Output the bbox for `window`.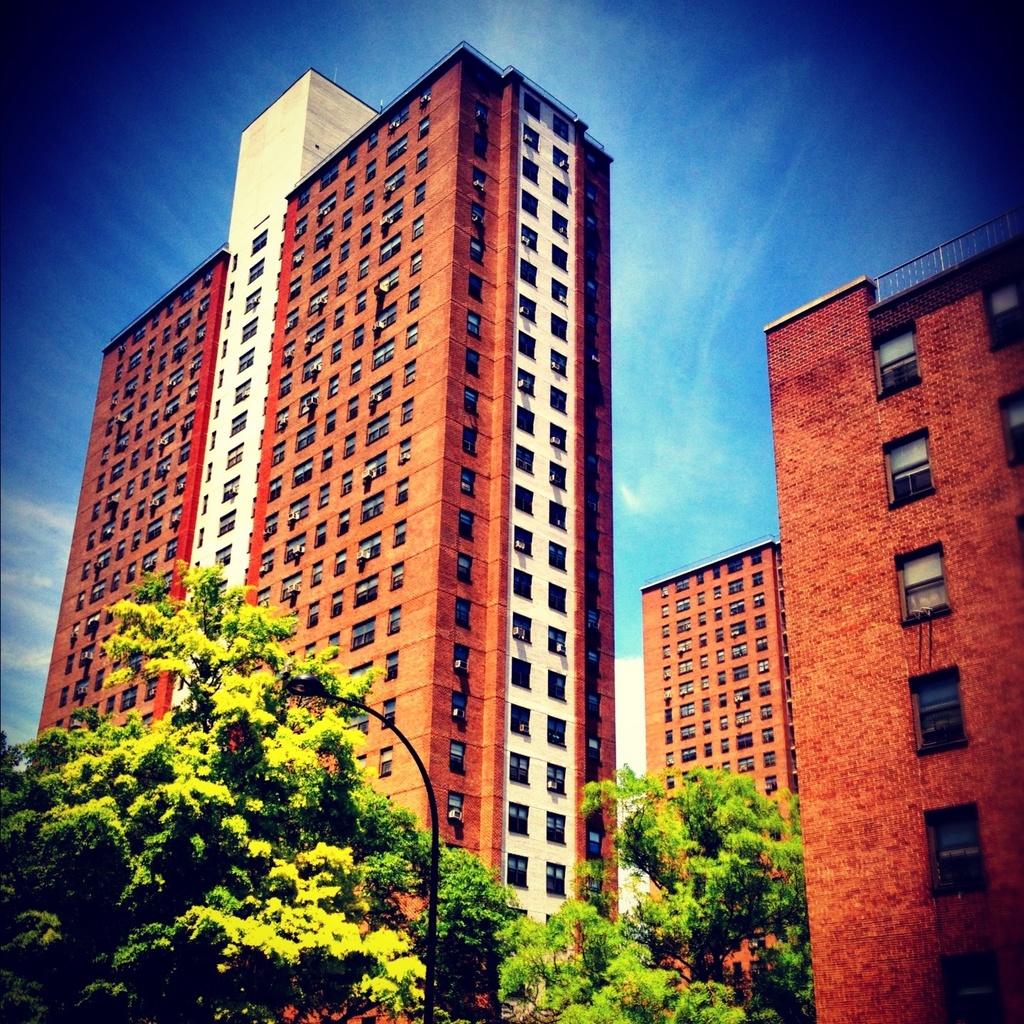
x1=550 y1=428 x2=567 y2=453.
